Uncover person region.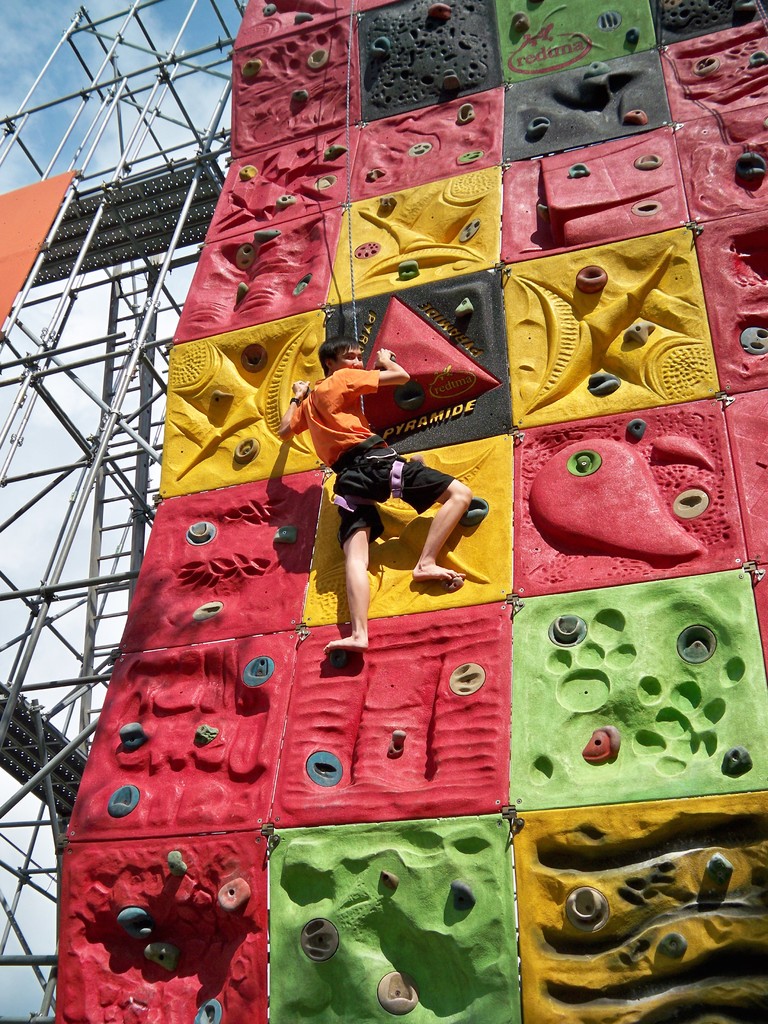
Uncovered: bbox=[274, 330, 470, 650].
